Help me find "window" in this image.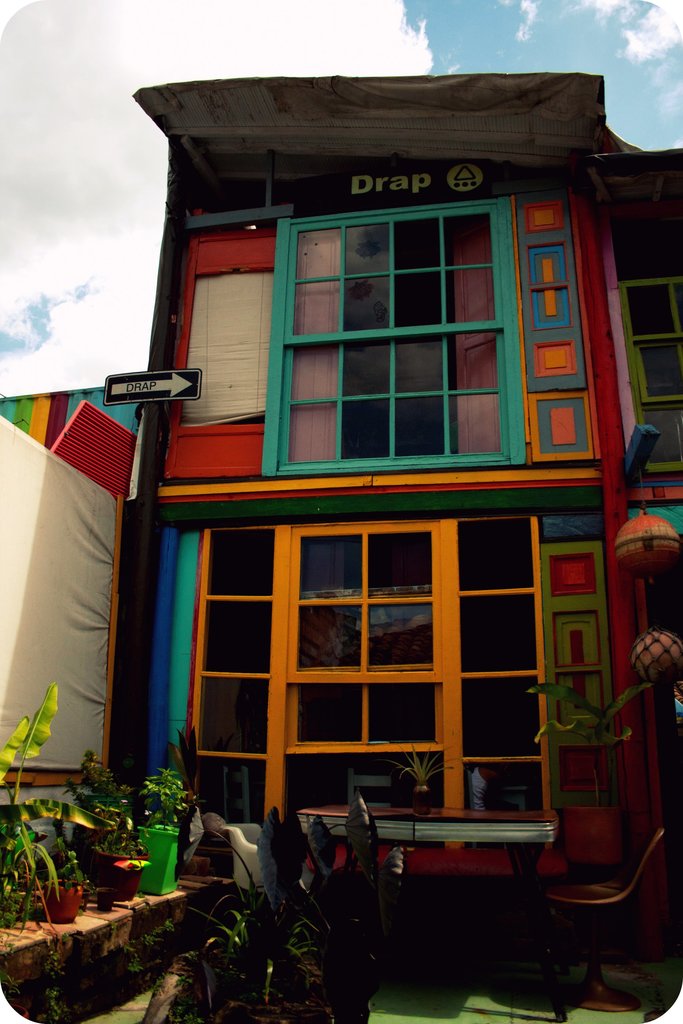
Found it: box=[265, 192, 518, 481].
